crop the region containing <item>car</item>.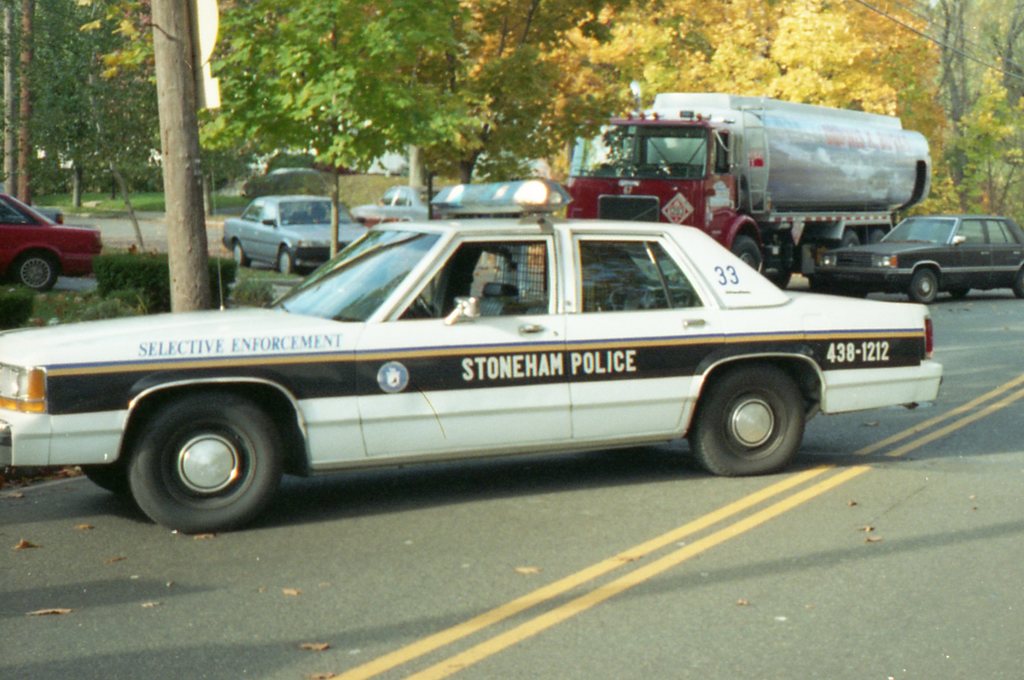
Crop region: detection(0, 193, 104, 290).
